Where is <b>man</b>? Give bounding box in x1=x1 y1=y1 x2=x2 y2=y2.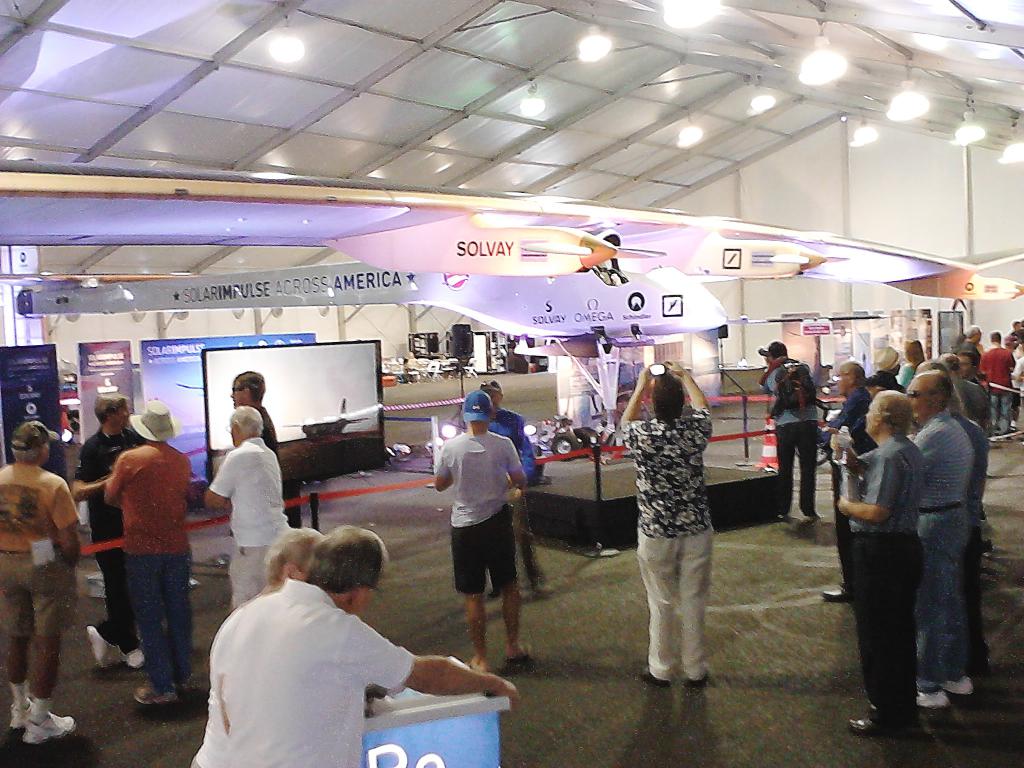
x1=822 y1=366 x2=870 y2=600.
